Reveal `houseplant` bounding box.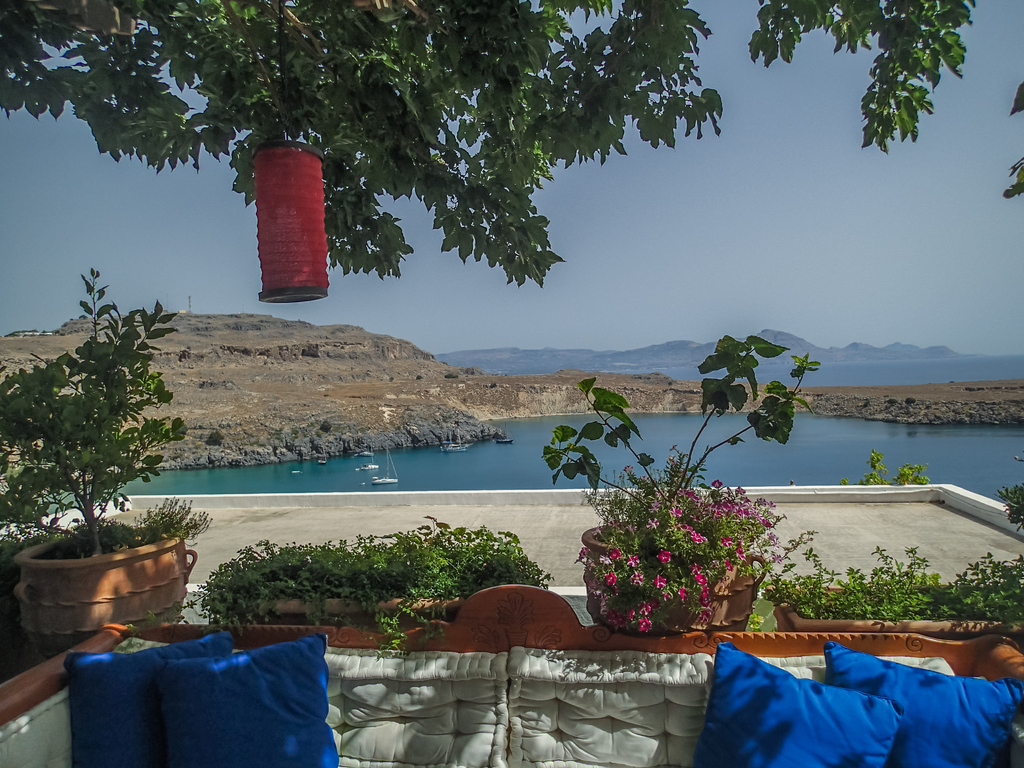
Revealed: {"x1": 0, "y1": 260, "x2": 202, "y2": 661}.
